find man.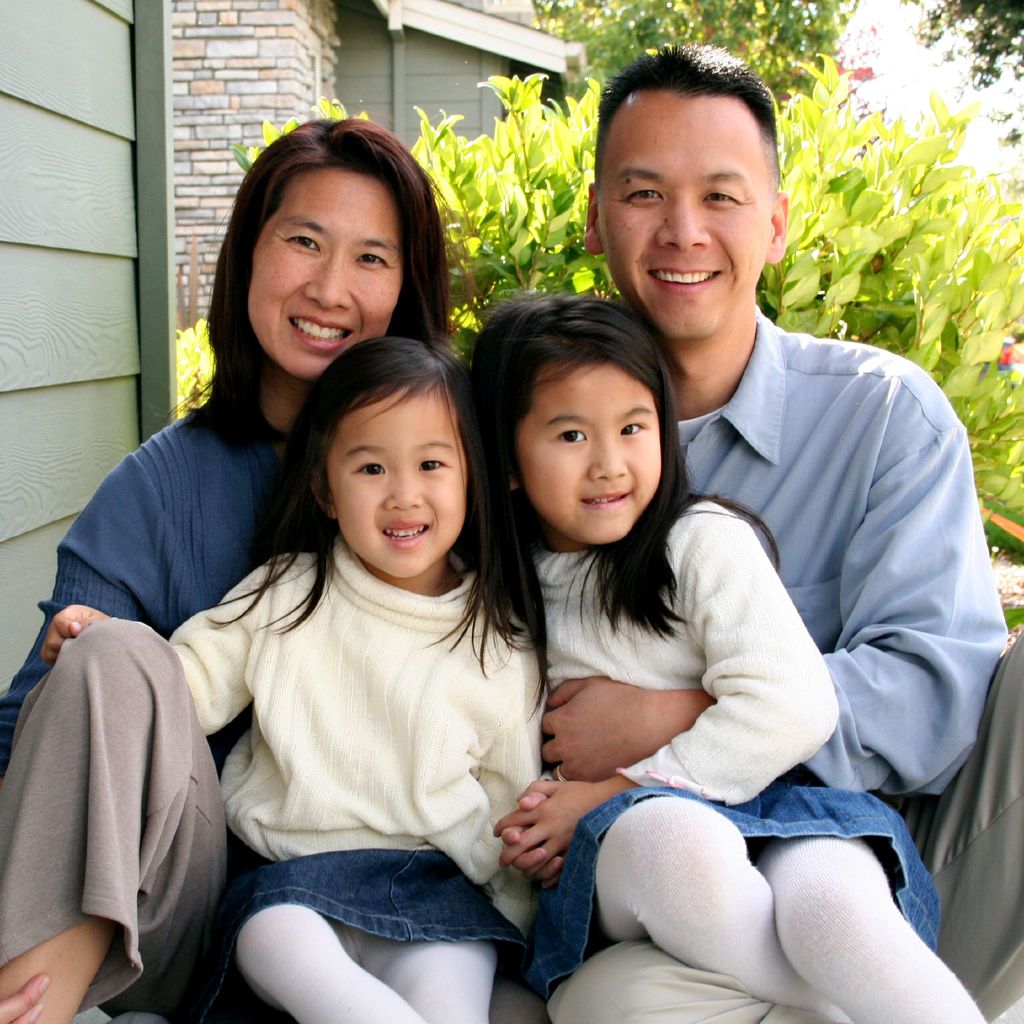
{"left": 474, "top": 294, "right": 987, "bottom": 1023}.
